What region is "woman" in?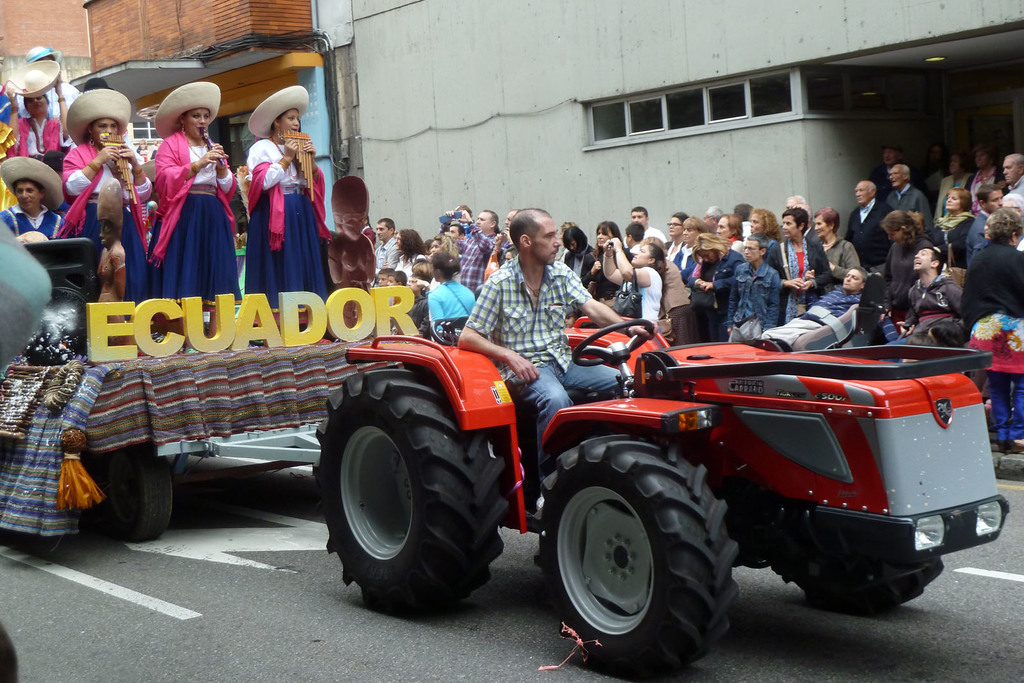
select_region(127, 84, 223, 341).
